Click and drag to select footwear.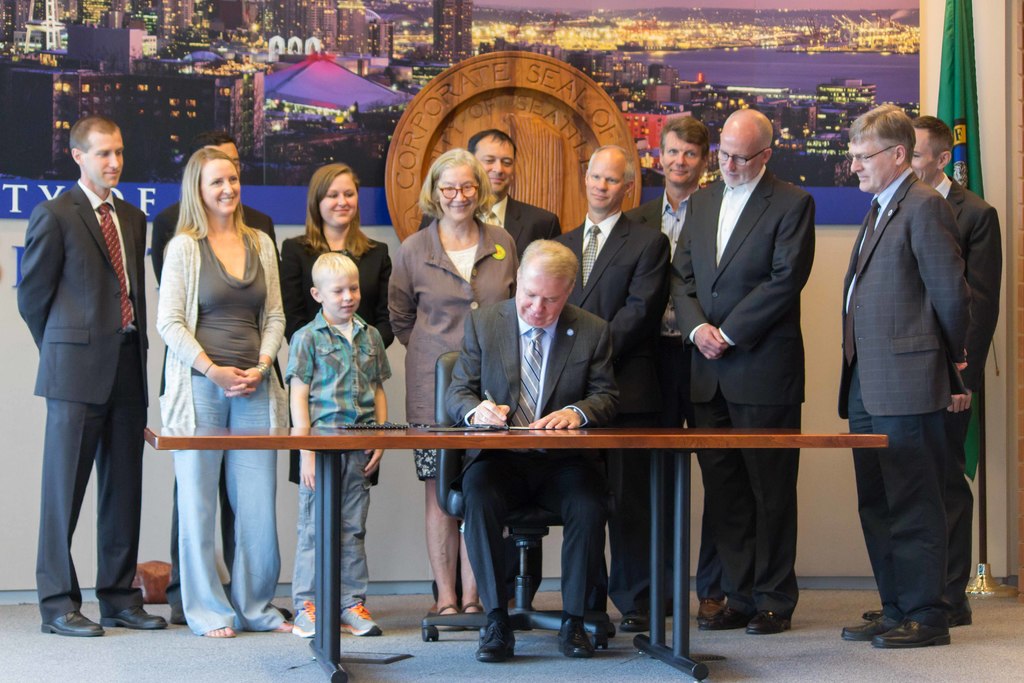
Selection: pyautogui.locateOnScreen(167, 602, 187, 625).
